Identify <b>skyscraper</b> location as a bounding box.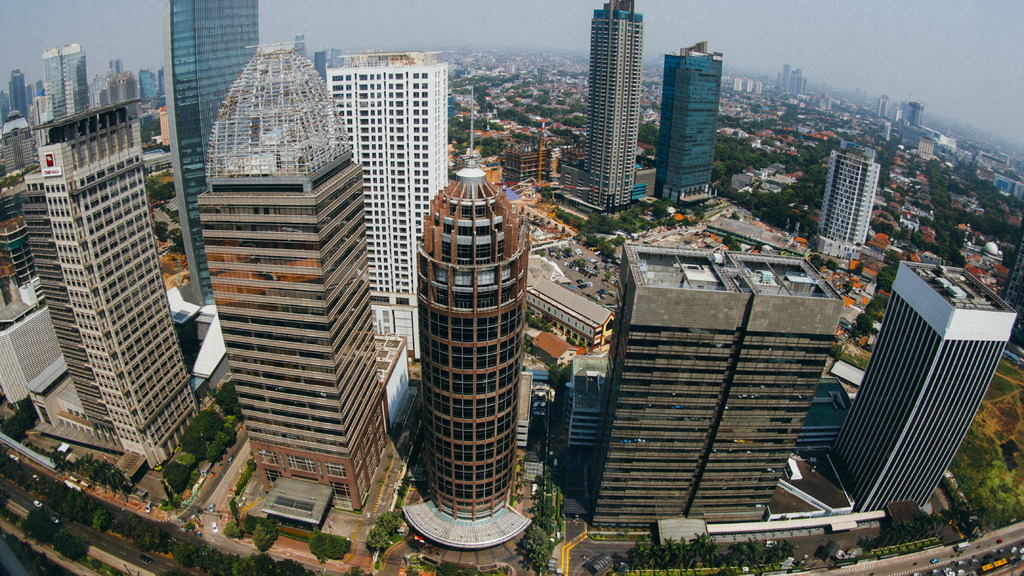
<bbox>829, 261, 1016, 516</bbox>.
